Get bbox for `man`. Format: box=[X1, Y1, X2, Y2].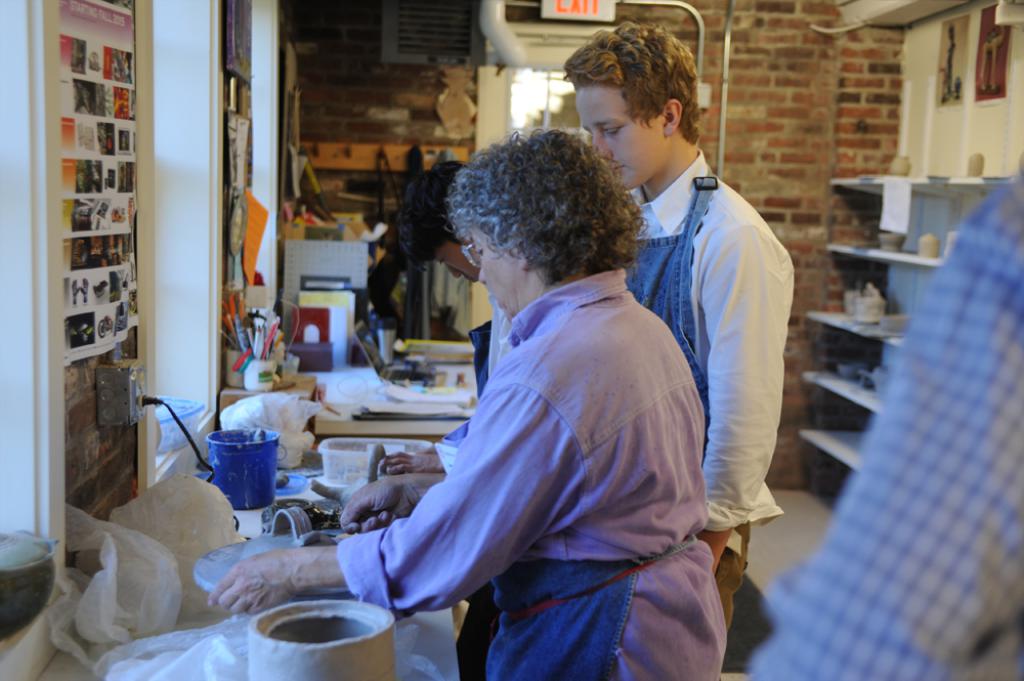
box=[517, 56, 754, 628].
